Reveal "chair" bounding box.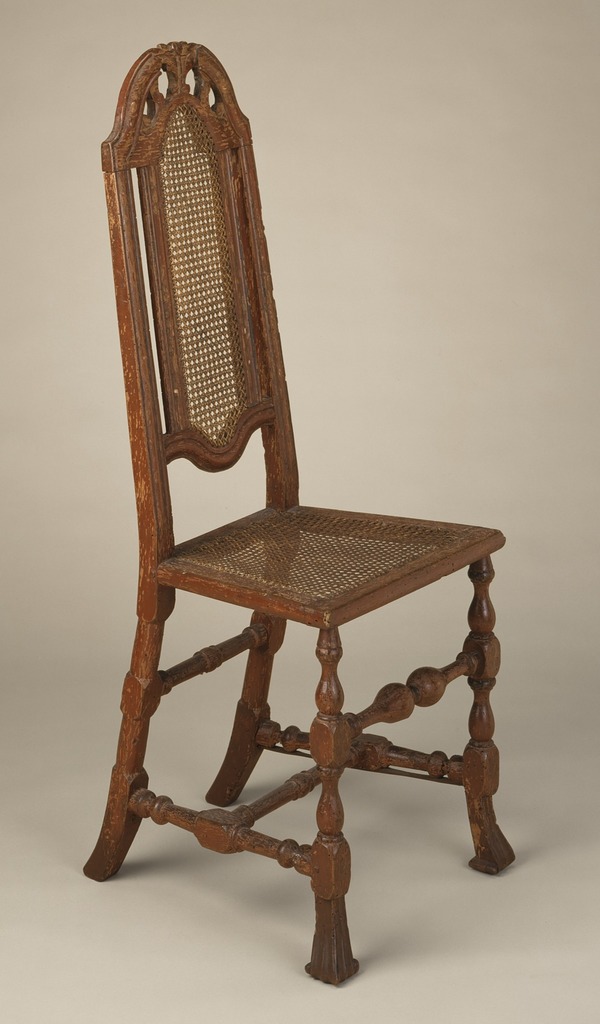
Revealed: locate(77, 35, 523, 984).
